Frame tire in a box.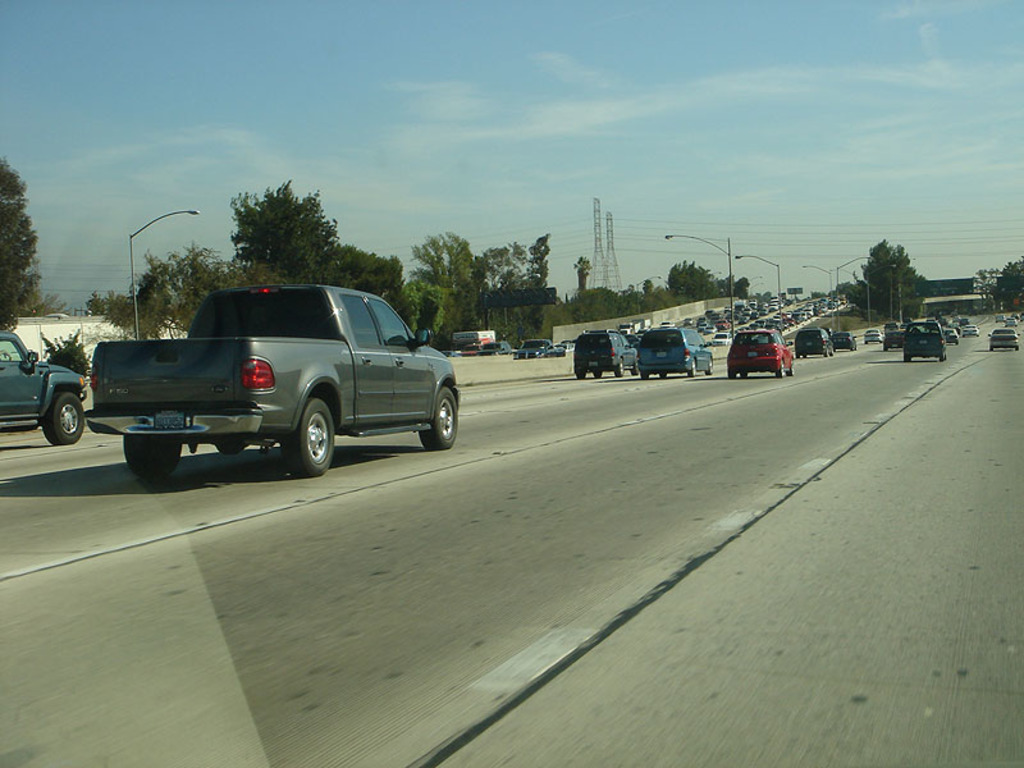
(279,398,335,485).
